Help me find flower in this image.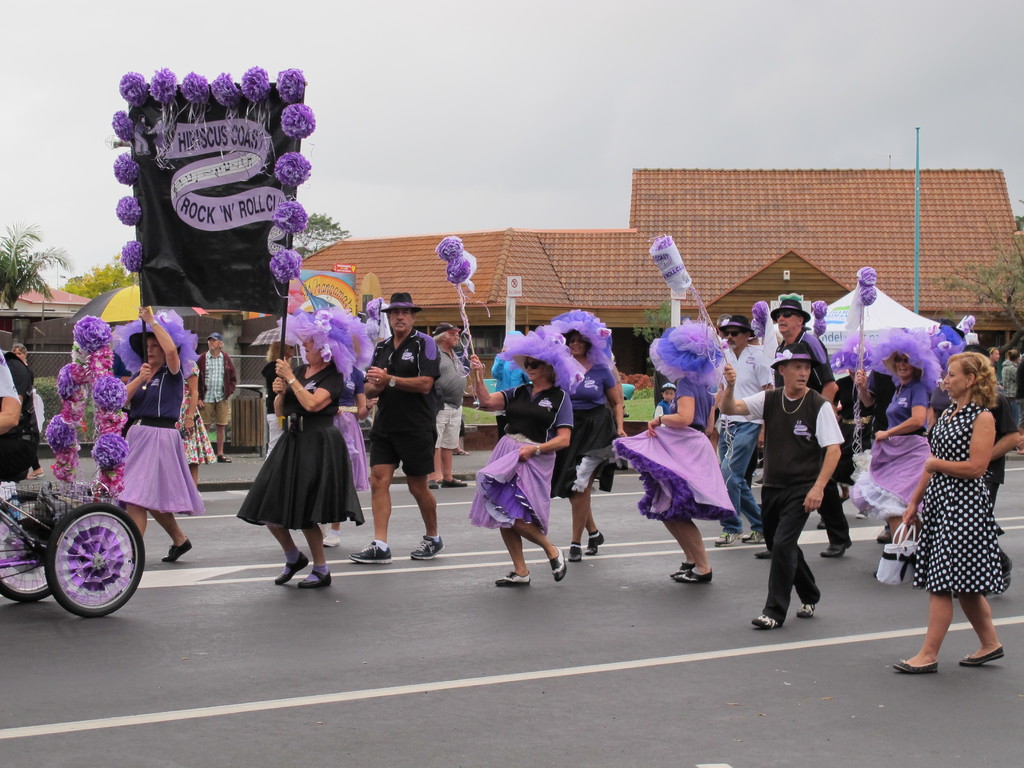
Found it: (left=184, top=72, right=216, bottom=101).
